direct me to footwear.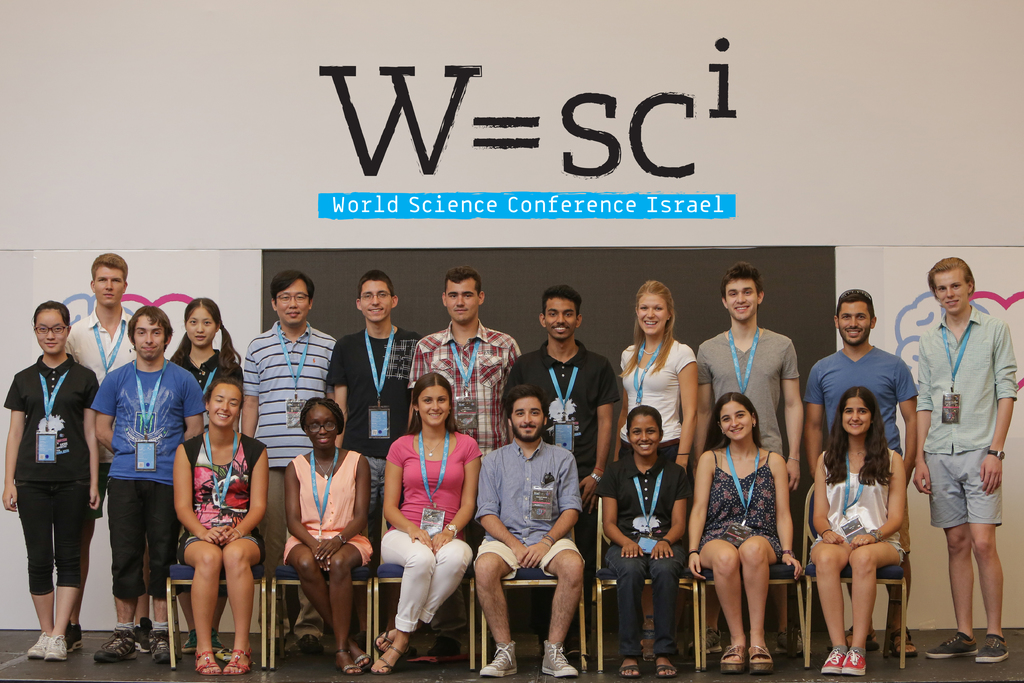
Direction: 180, 630, 197, 652.
